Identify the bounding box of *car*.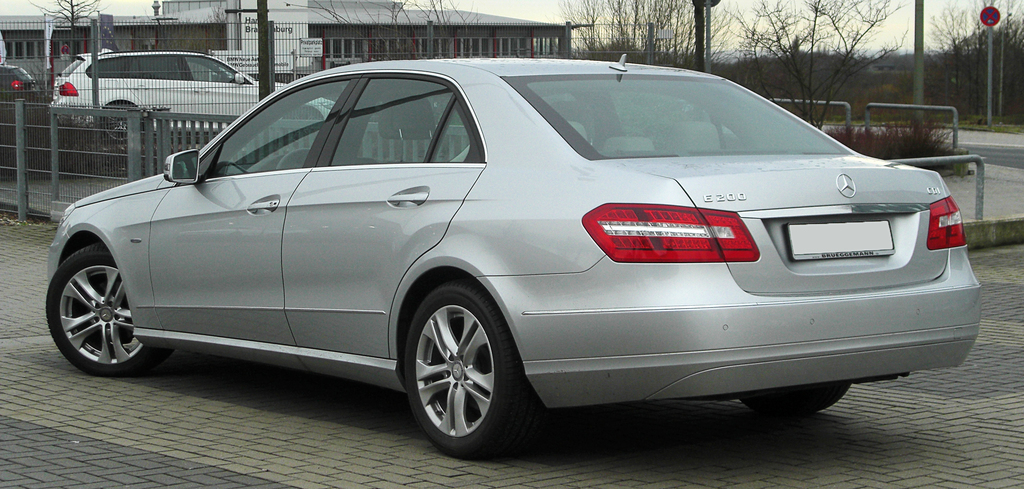
[39,54,986,460].
